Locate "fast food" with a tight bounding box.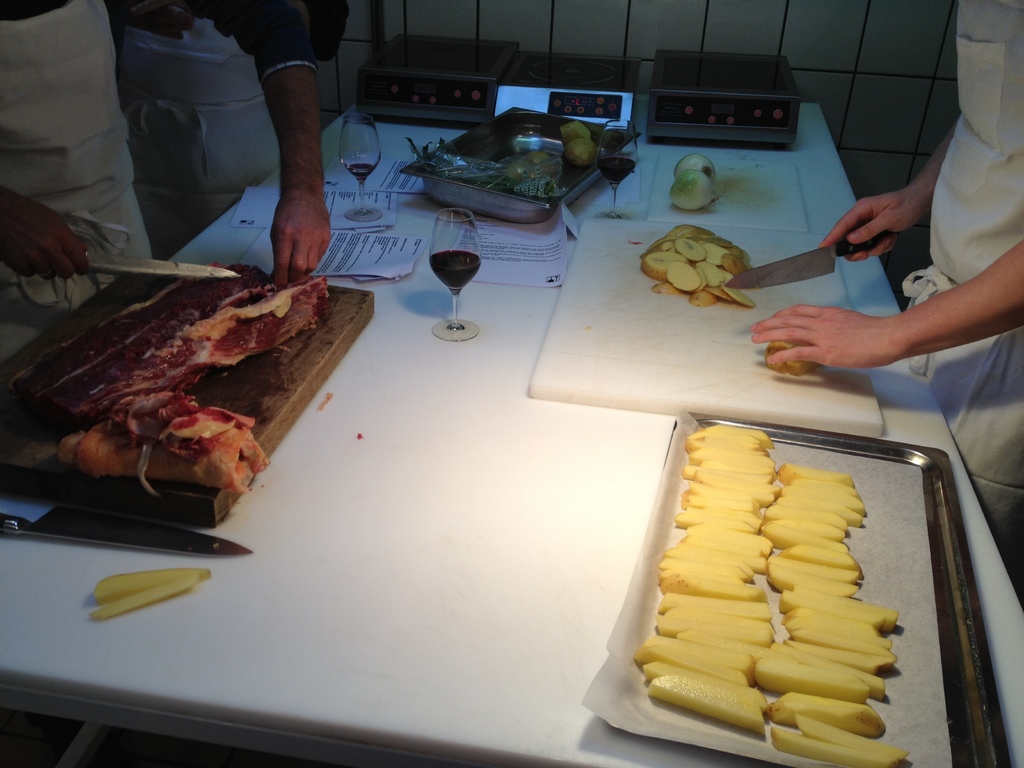
crop(692, 286, 723, 306).
